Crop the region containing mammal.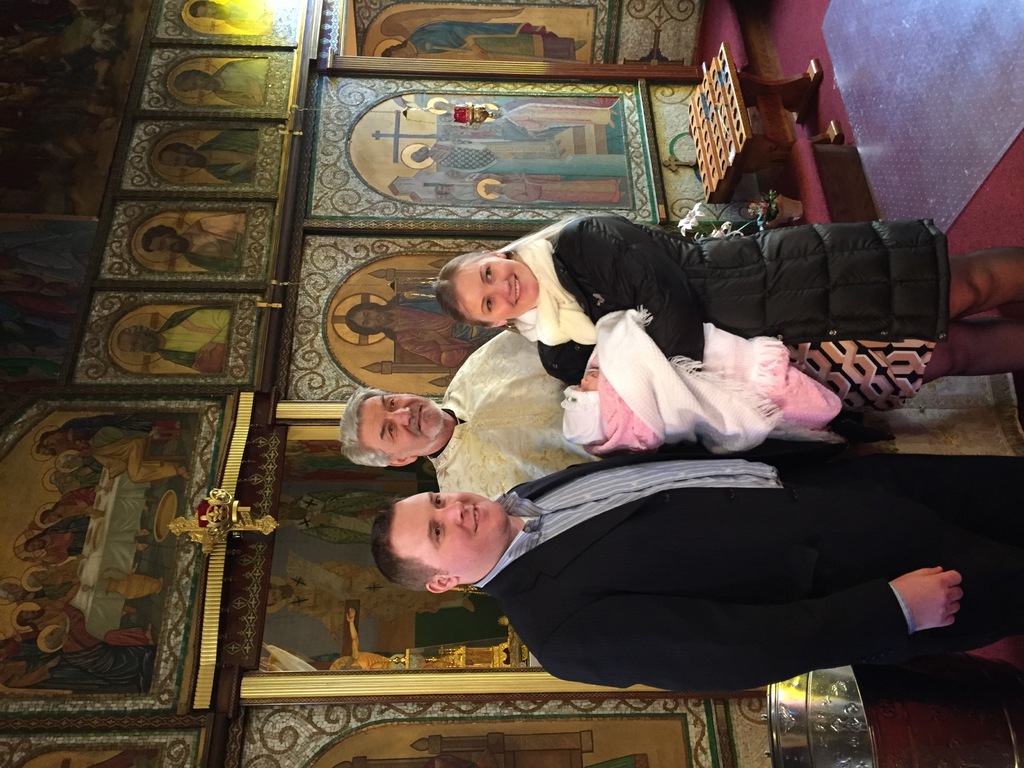
Crop region: left=345, top=284, right=505, bottom=364.
